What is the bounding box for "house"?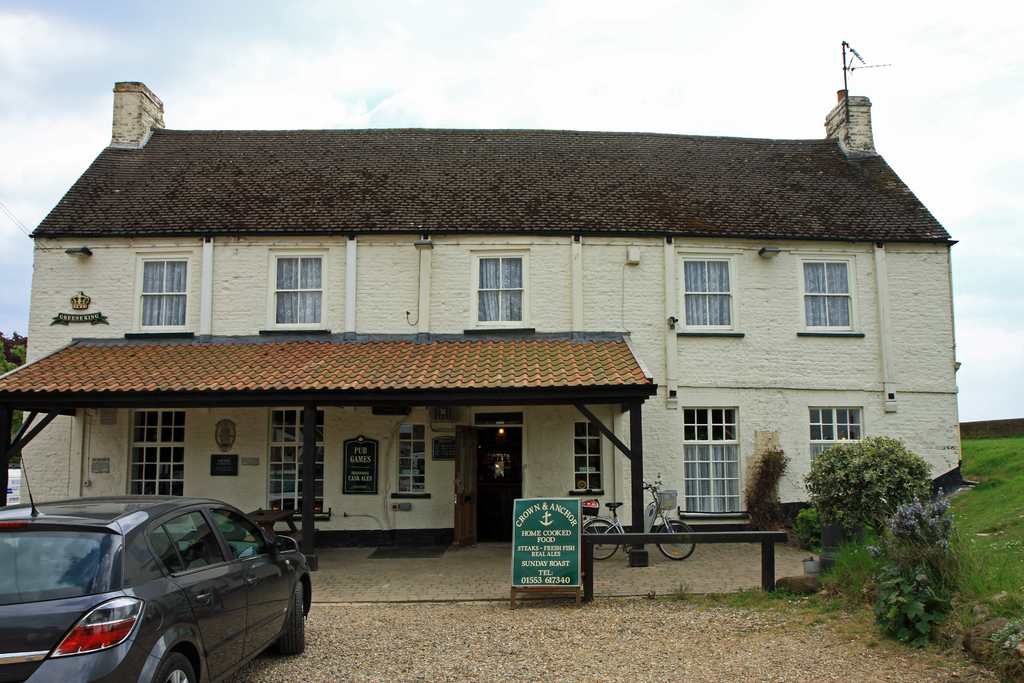
0, 343, 657, 552.
